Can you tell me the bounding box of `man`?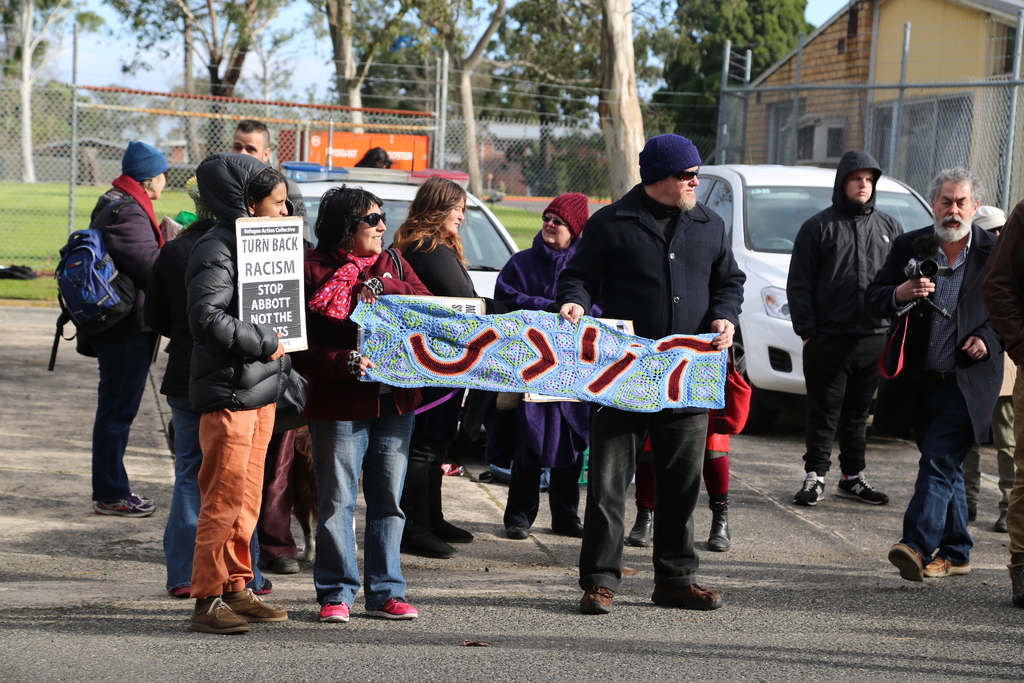
781,152,902,509.
